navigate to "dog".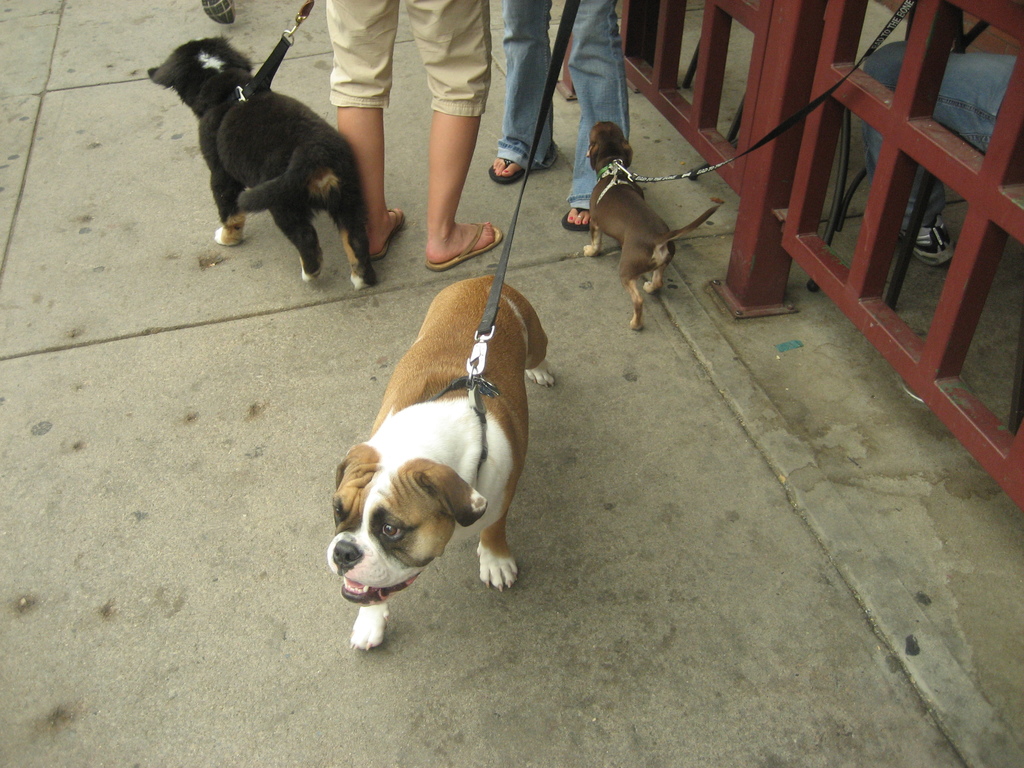
Navigation target: <region>580, 120, 722, 331</region>.
